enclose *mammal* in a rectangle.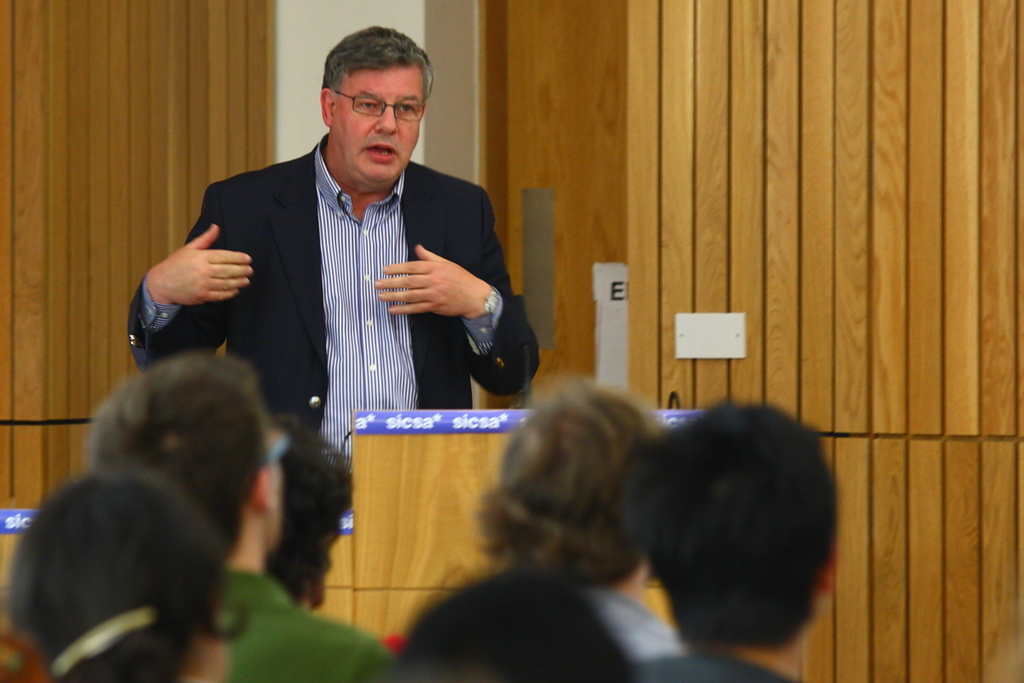
[125, 22, 538, 515].
